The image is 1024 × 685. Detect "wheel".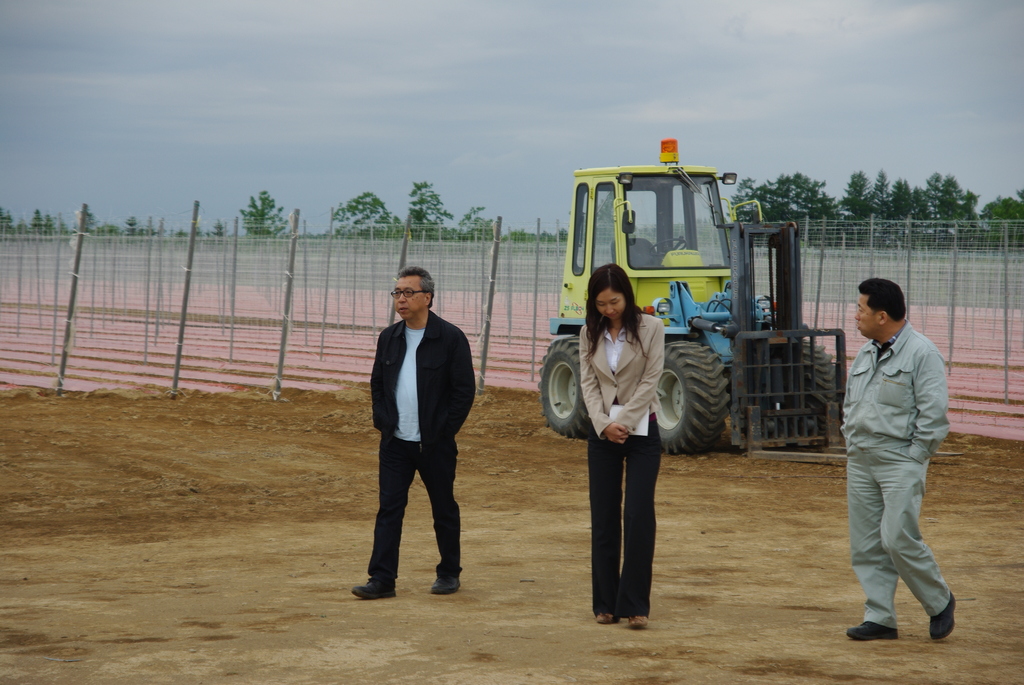
Detection: bbox=(535, 347, 593, 446).
